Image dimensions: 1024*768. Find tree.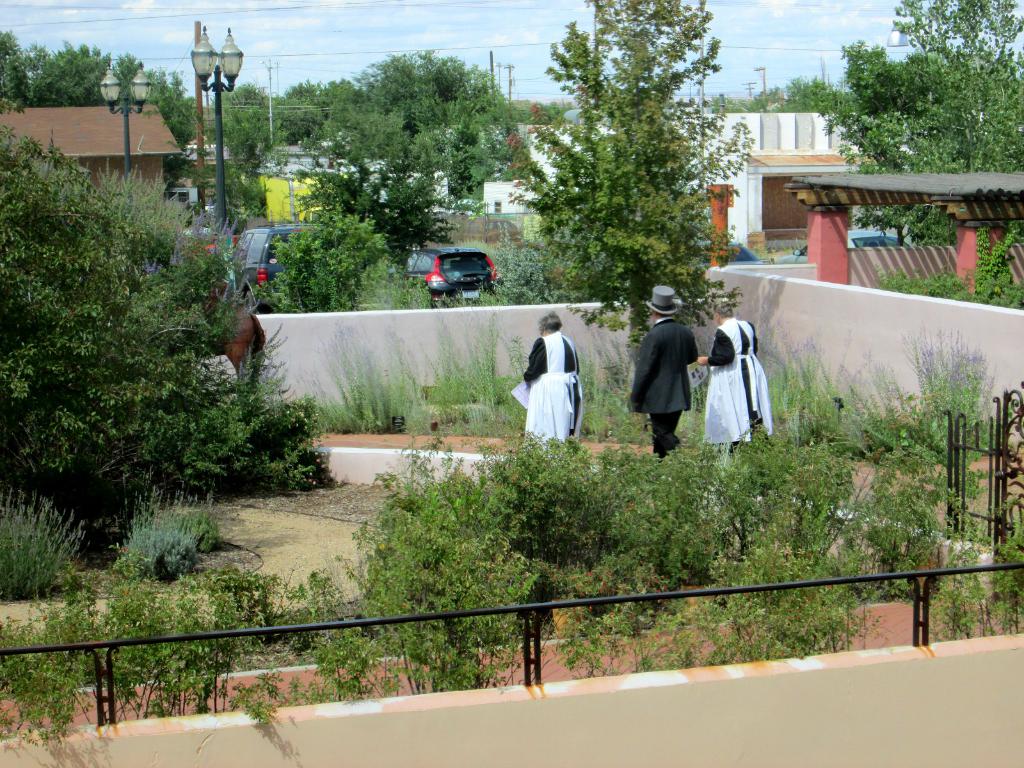
box(268, 207, 379, 335).
